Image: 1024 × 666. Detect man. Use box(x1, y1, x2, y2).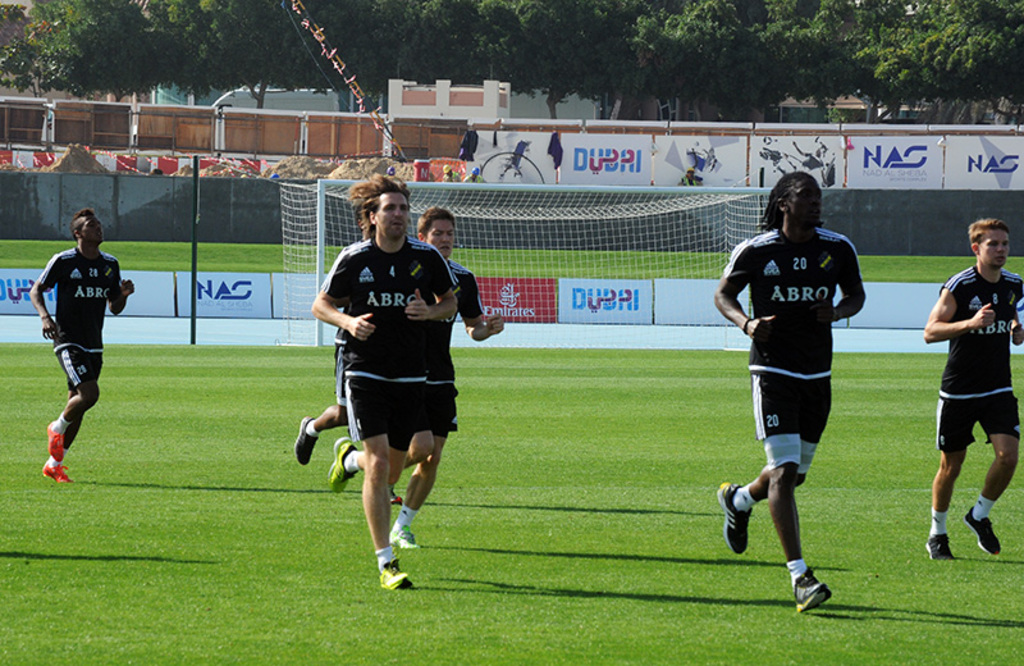
box(310, 166, 466, 592).
